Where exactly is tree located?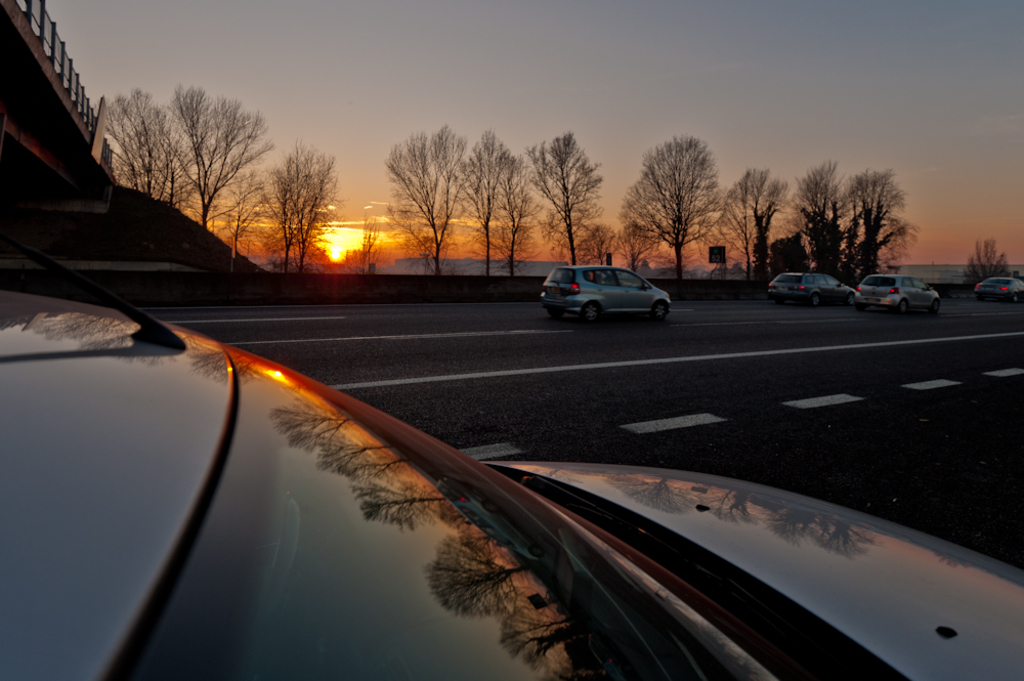
Its bounding box is [left=388, top=118, right=466, bottom=282].
